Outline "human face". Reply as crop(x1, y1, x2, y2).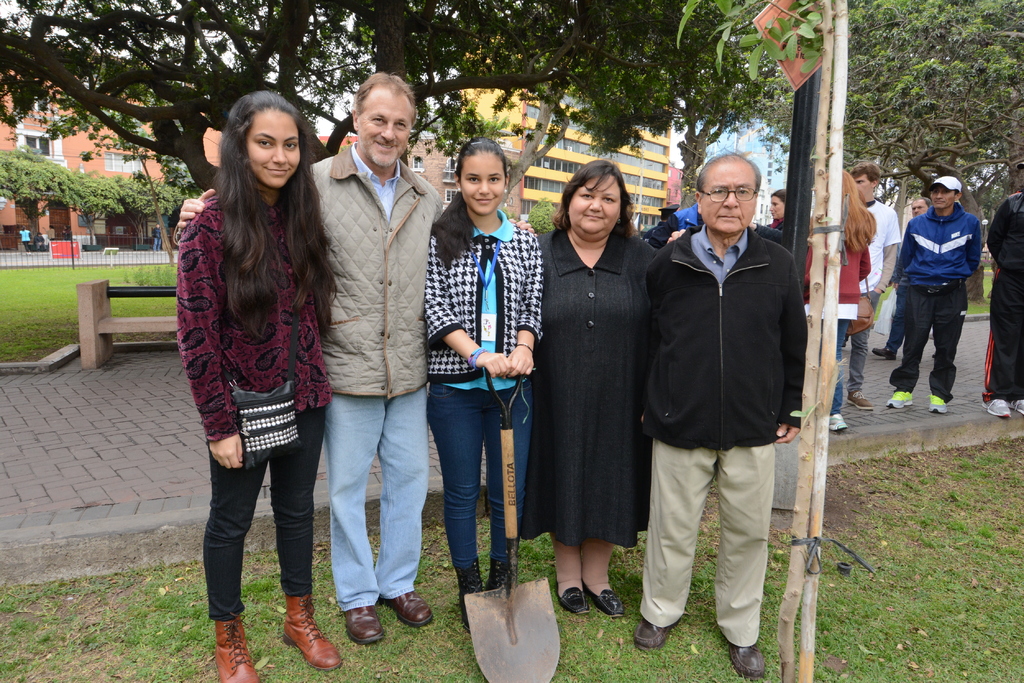
crop(910, 201, 925, 214).
